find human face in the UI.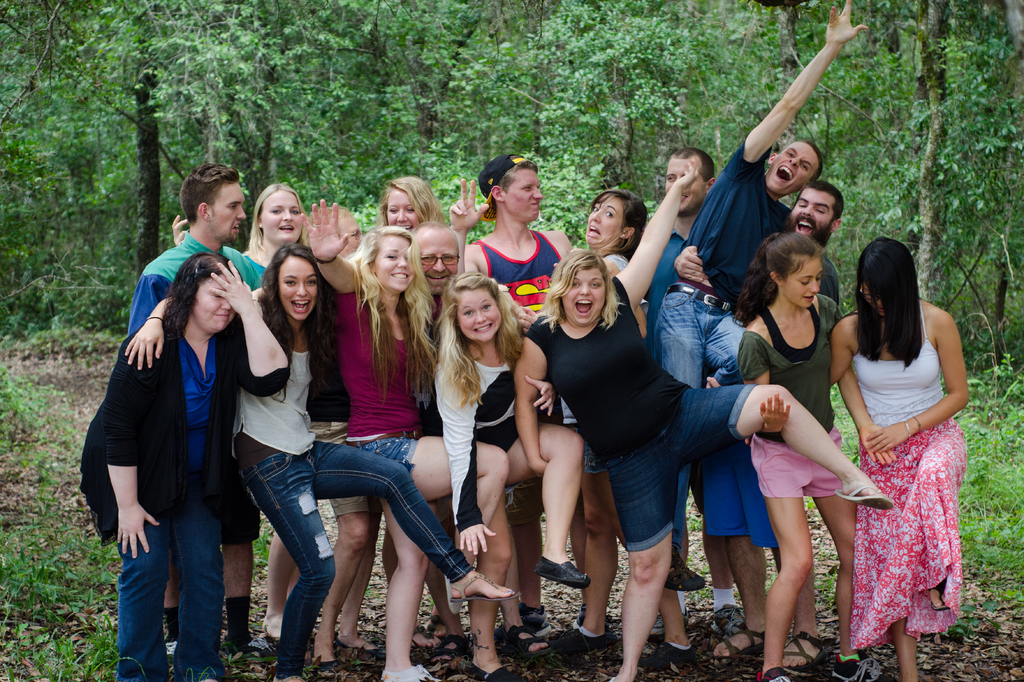
UI element at left=504, top=164, right=541, bottom=223.
